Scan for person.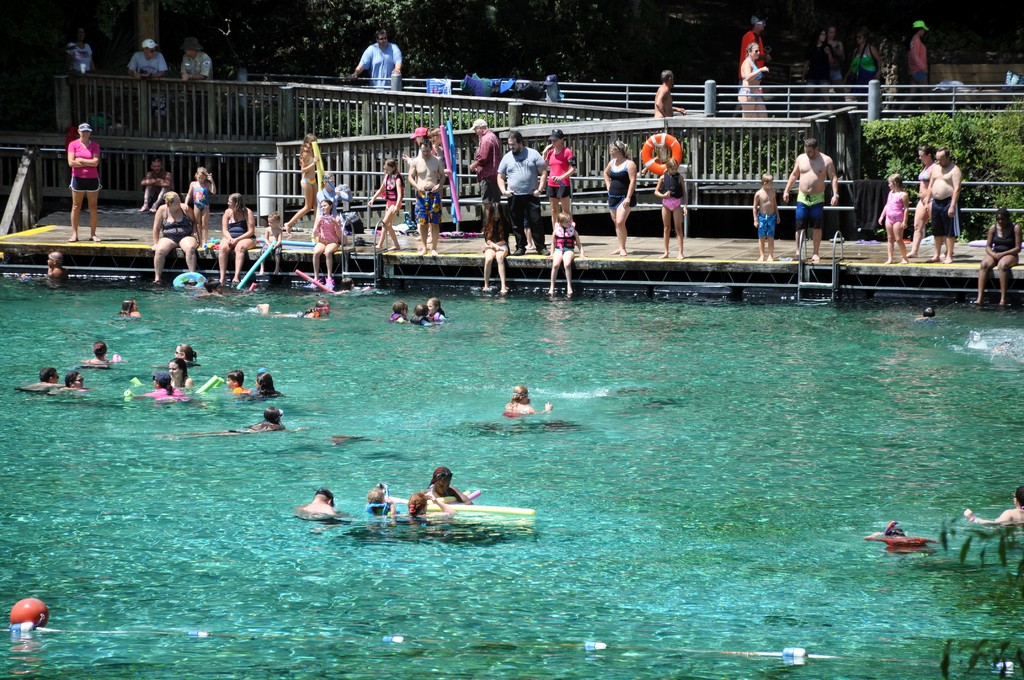
Scan result: 465,109,500,236.
